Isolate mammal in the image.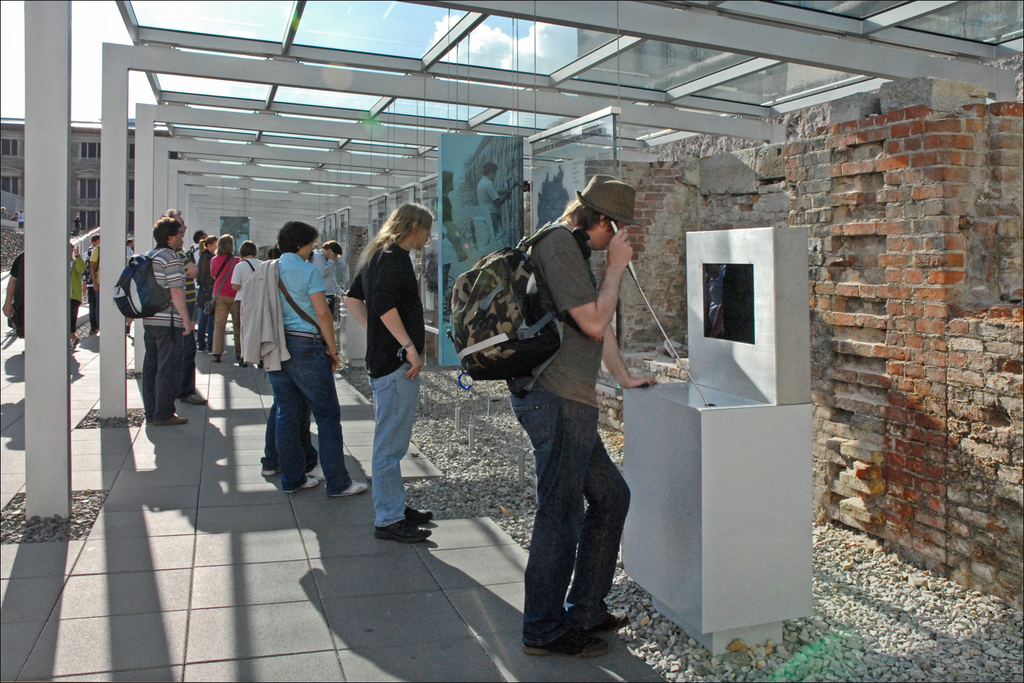
Isolated region: bbox(15, 207, 25, 228).
